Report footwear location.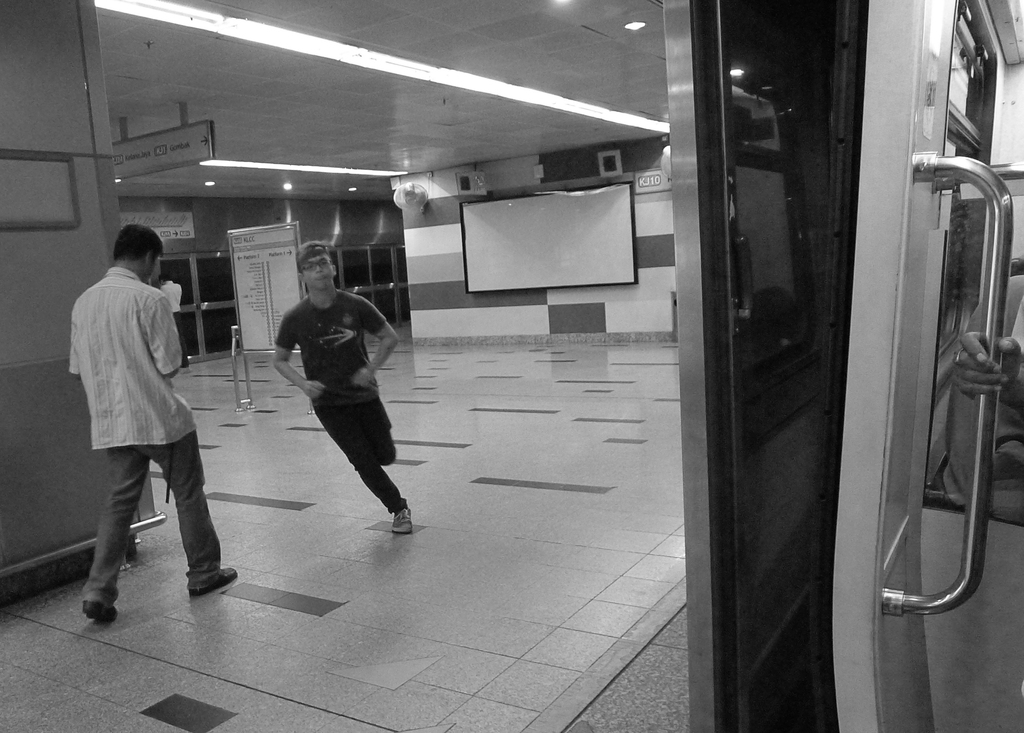
Report: left=83, top=601, right=116, bottom=625.
